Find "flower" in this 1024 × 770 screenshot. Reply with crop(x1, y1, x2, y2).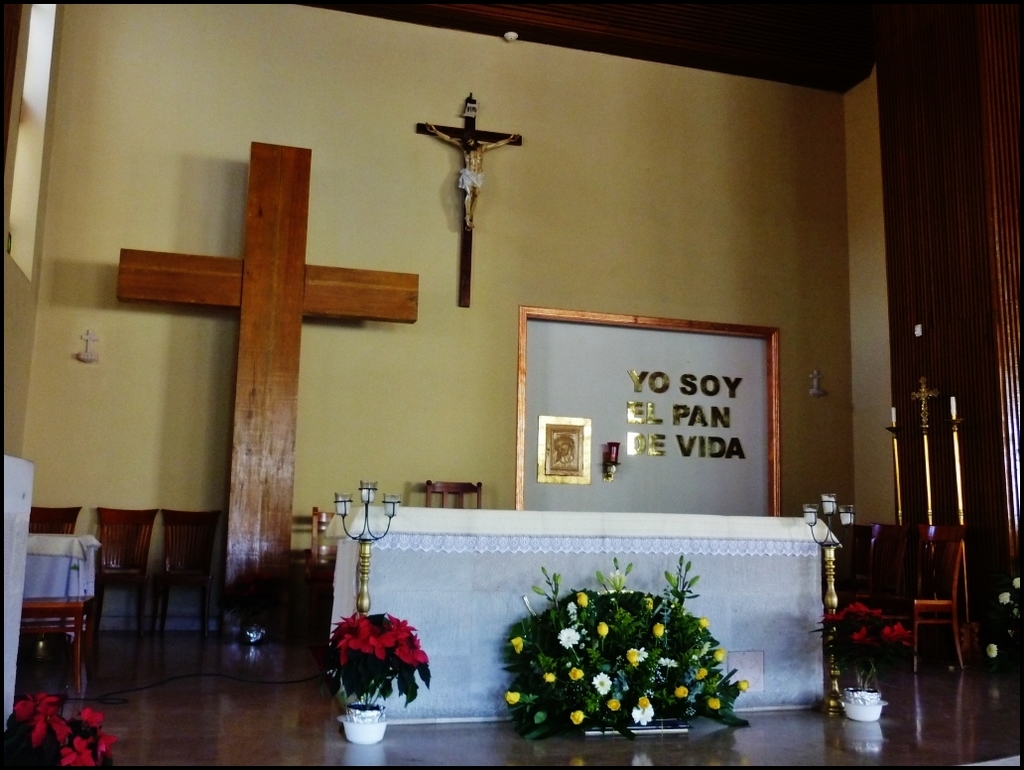
crop(563, 601, 575, 616).
